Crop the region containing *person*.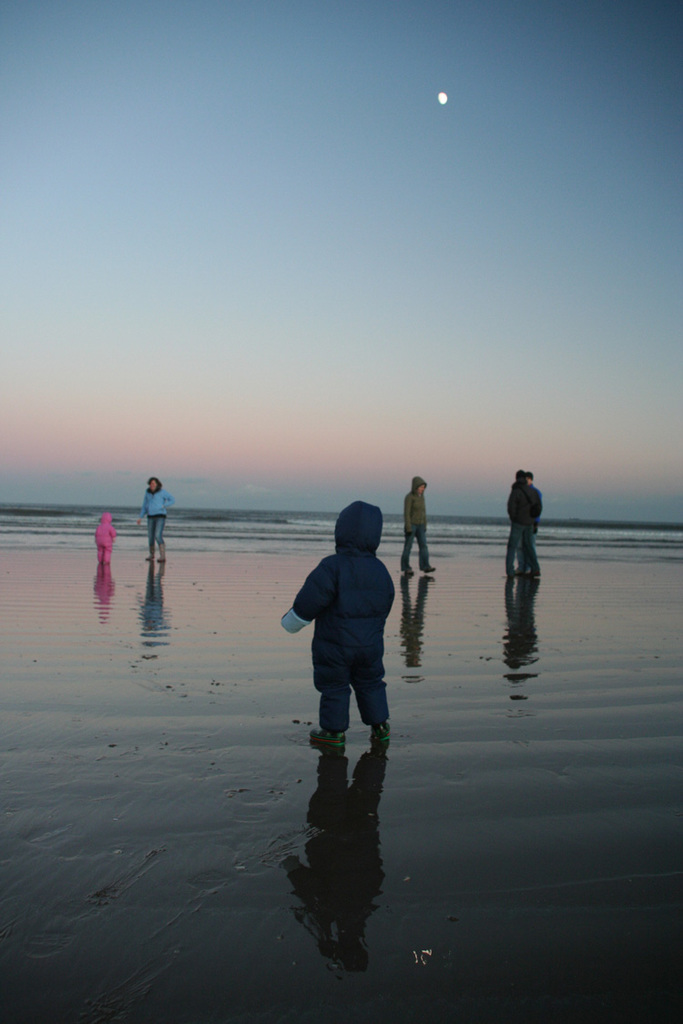
Crop region: bbox=(401, 475, 439, 573).
